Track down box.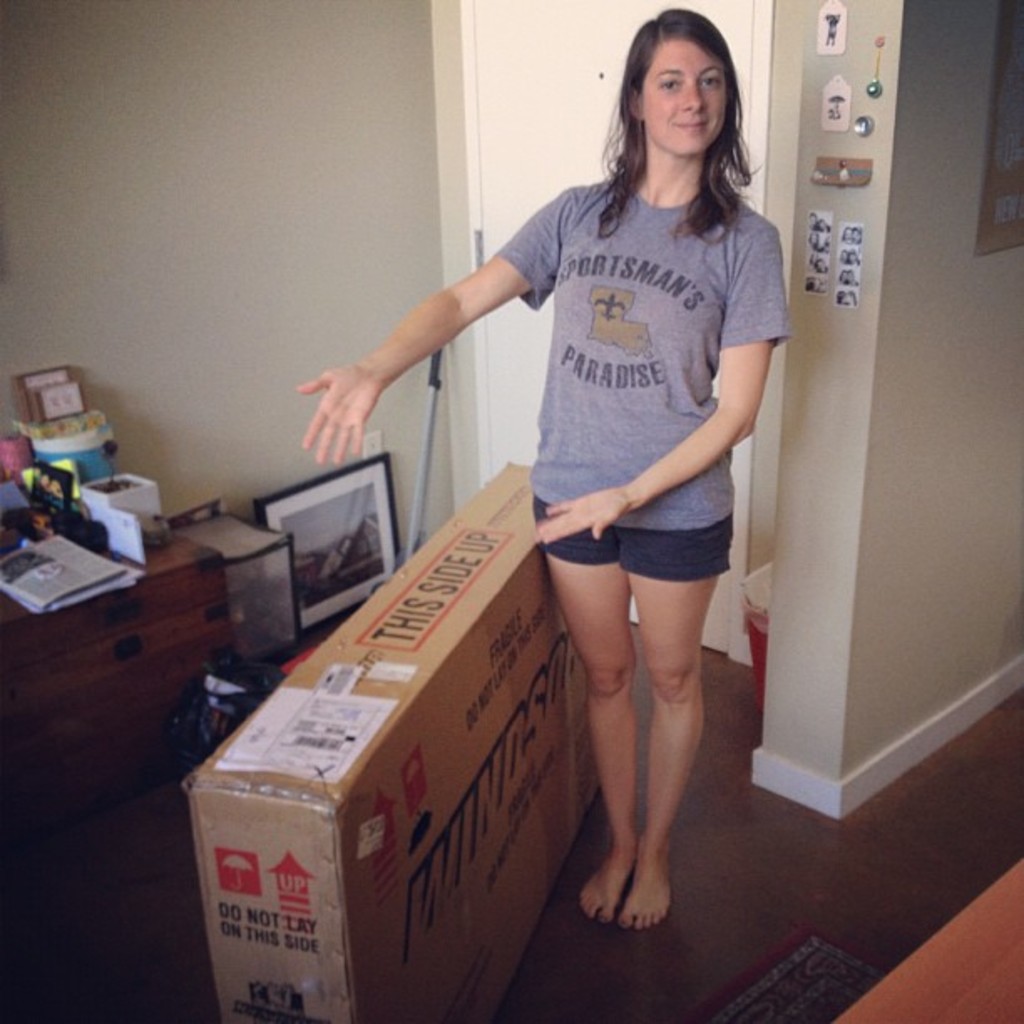
Tracked to bbox(184, 514, 303, 664).
